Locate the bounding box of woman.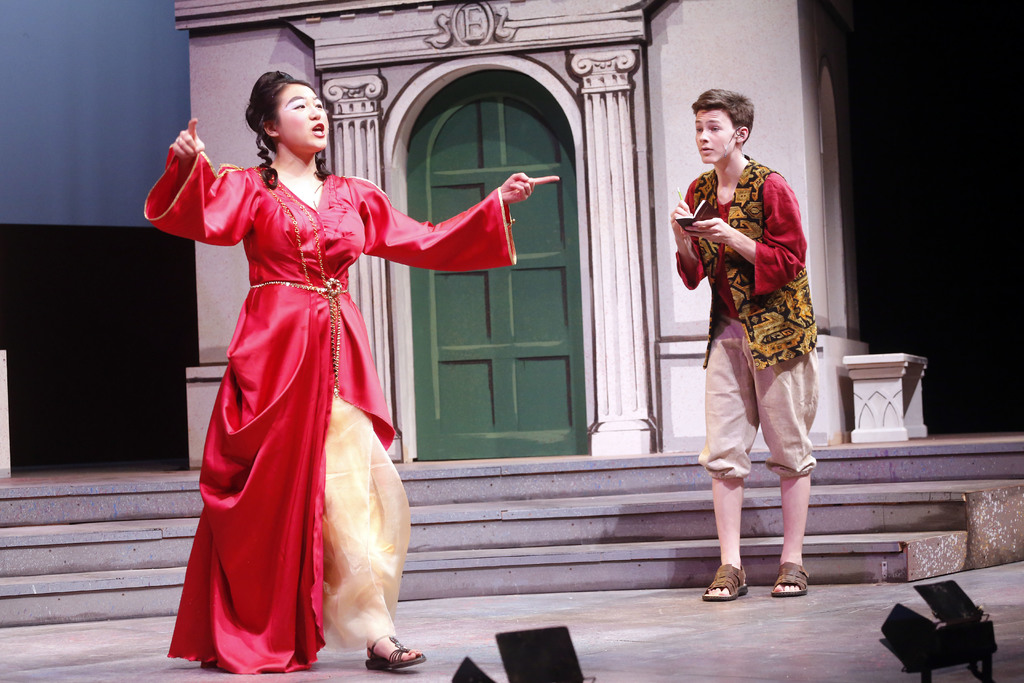
Bounding box: (x1=154, y1=55, x2=490, y2=657).
